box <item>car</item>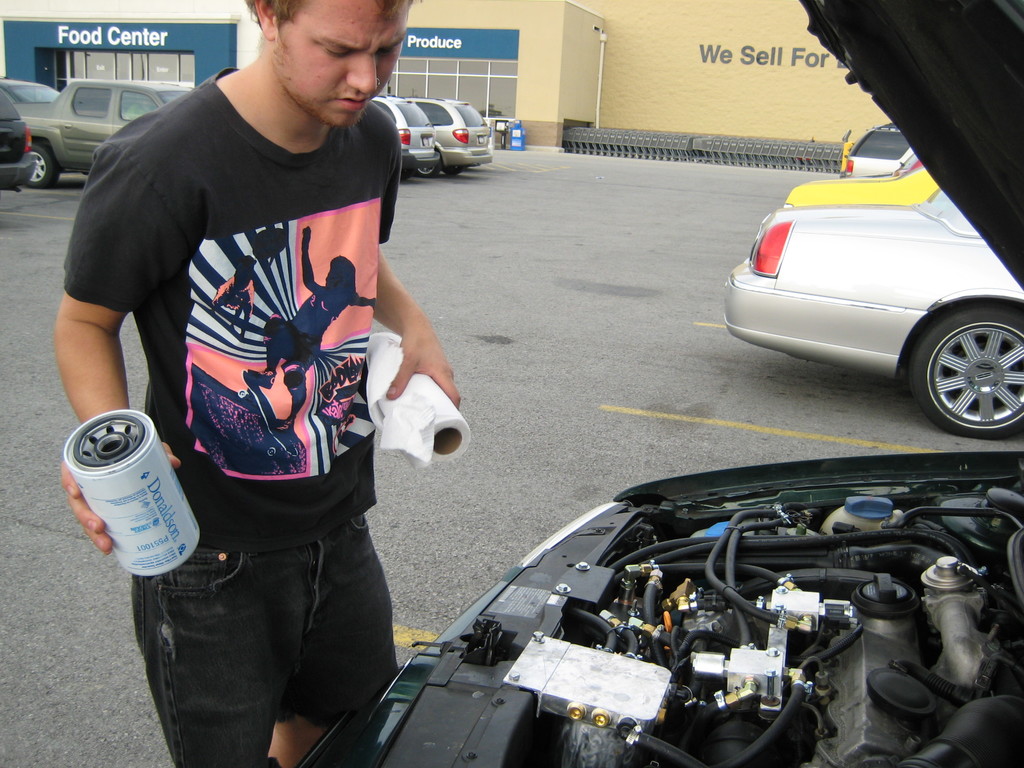
<bbox>839, 124, 924, 166</bbox>
